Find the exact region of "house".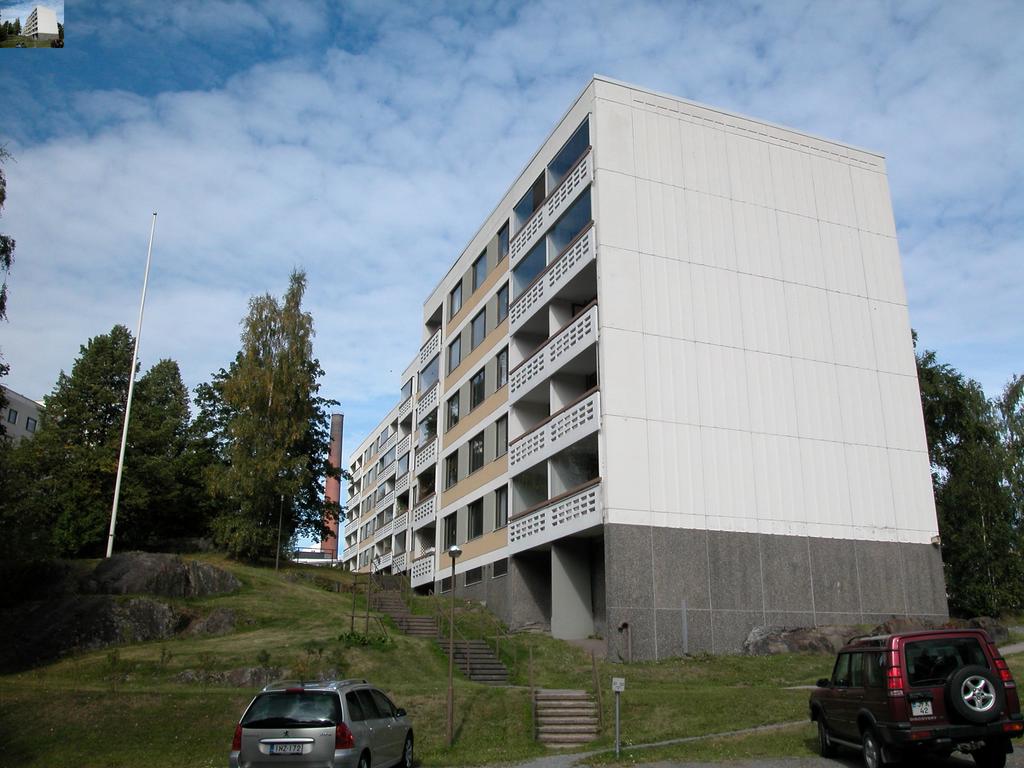
Exact region: 0, 385, 45, 458.
